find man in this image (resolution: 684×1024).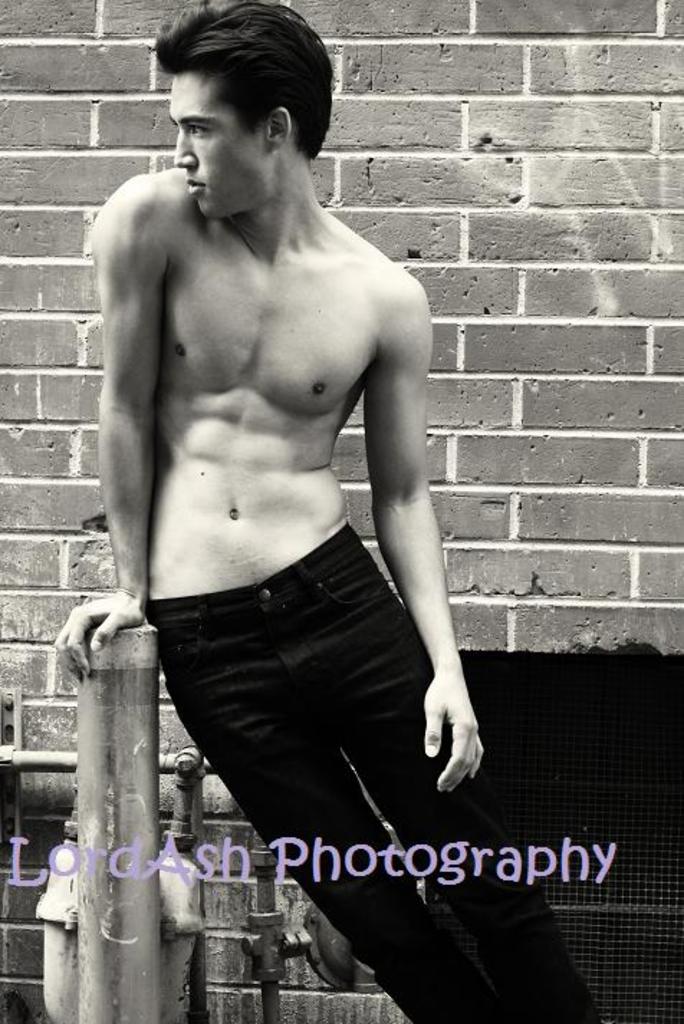
{"x1": 45, "y1": 0, "x2": 599, "y2": 1023}.
